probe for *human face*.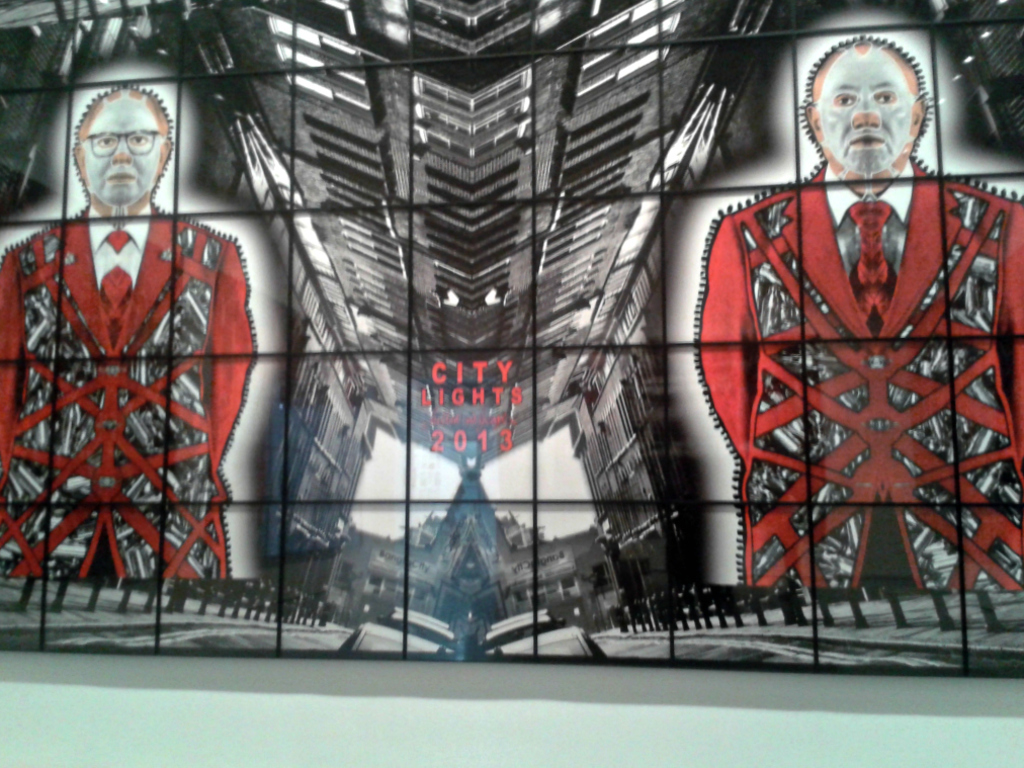
Probe result: 73 89 159 200.
